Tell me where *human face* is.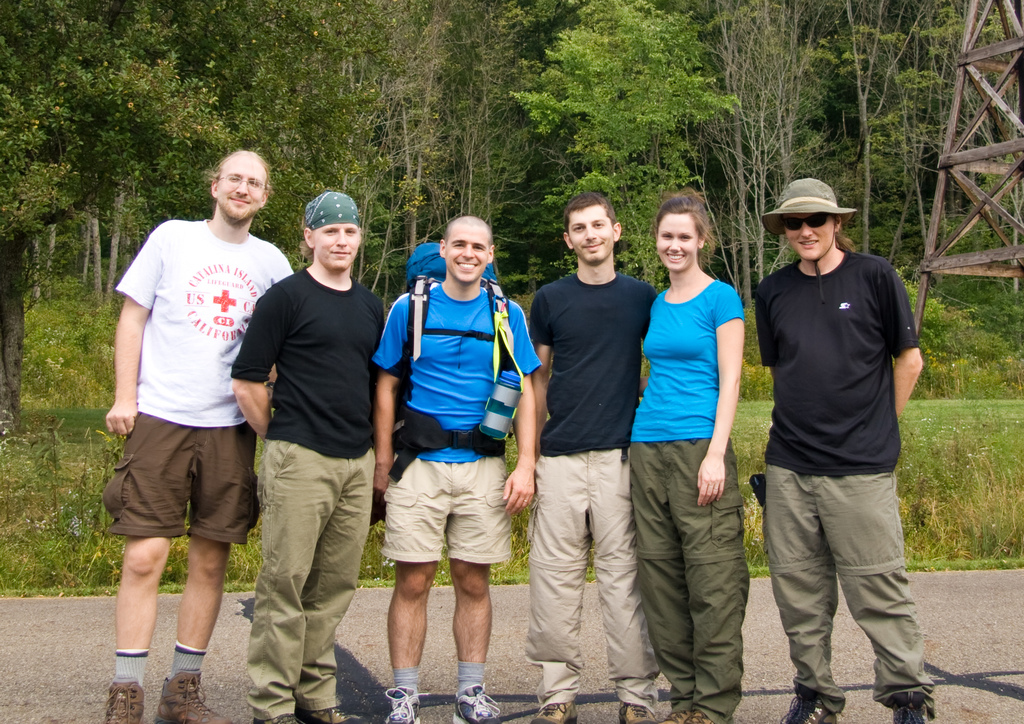
*human face* is at (left=215, top=158, right=268, bottom=221).
